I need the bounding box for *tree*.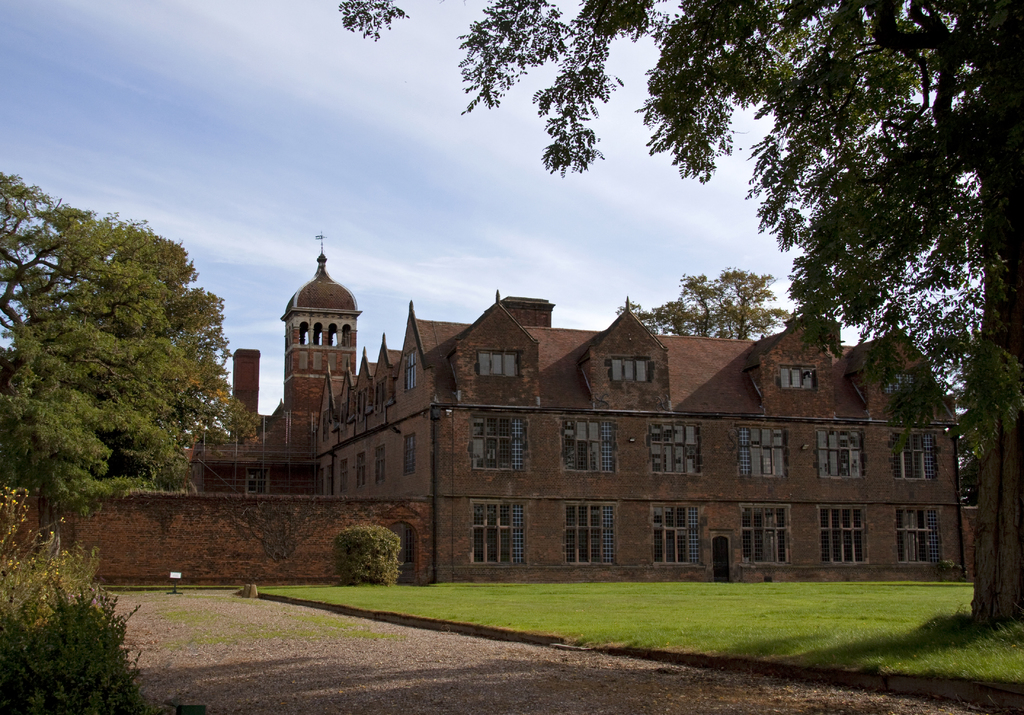
Here it is: (19, 168, 222, 562).
